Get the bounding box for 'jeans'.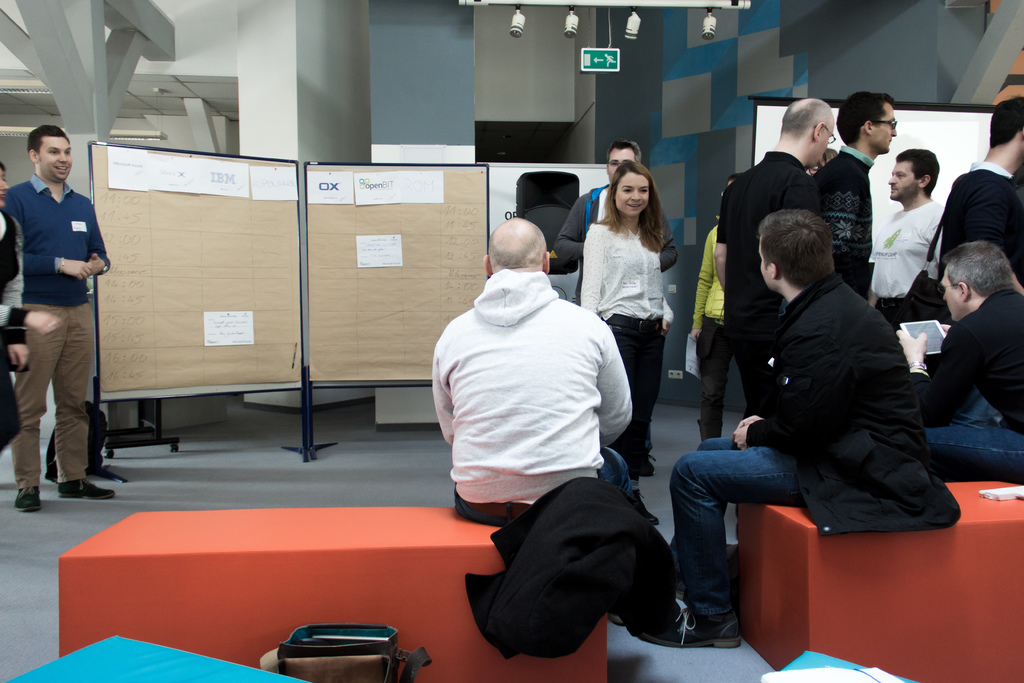
region(694, 321, 735, 438).
